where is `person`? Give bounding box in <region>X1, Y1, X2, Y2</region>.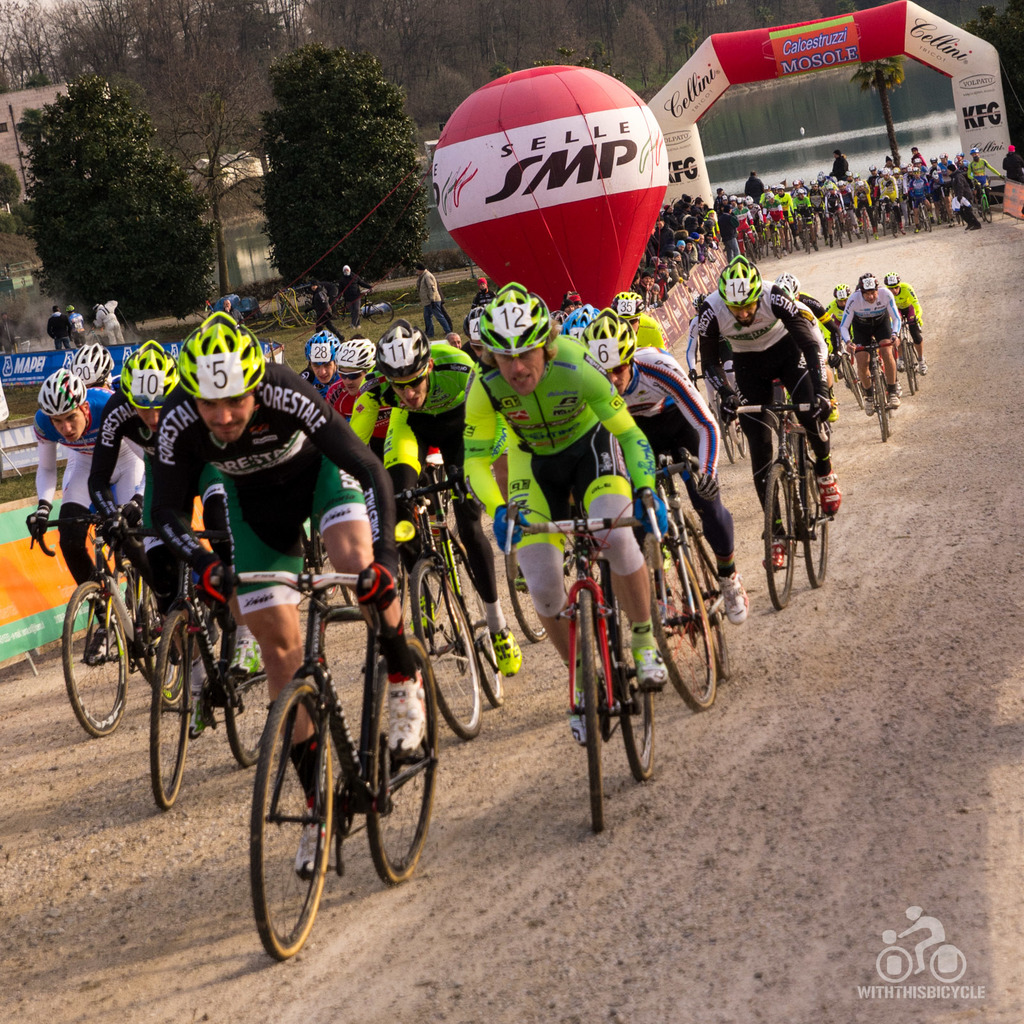
<region>40, 333, 141, 451</region>.
